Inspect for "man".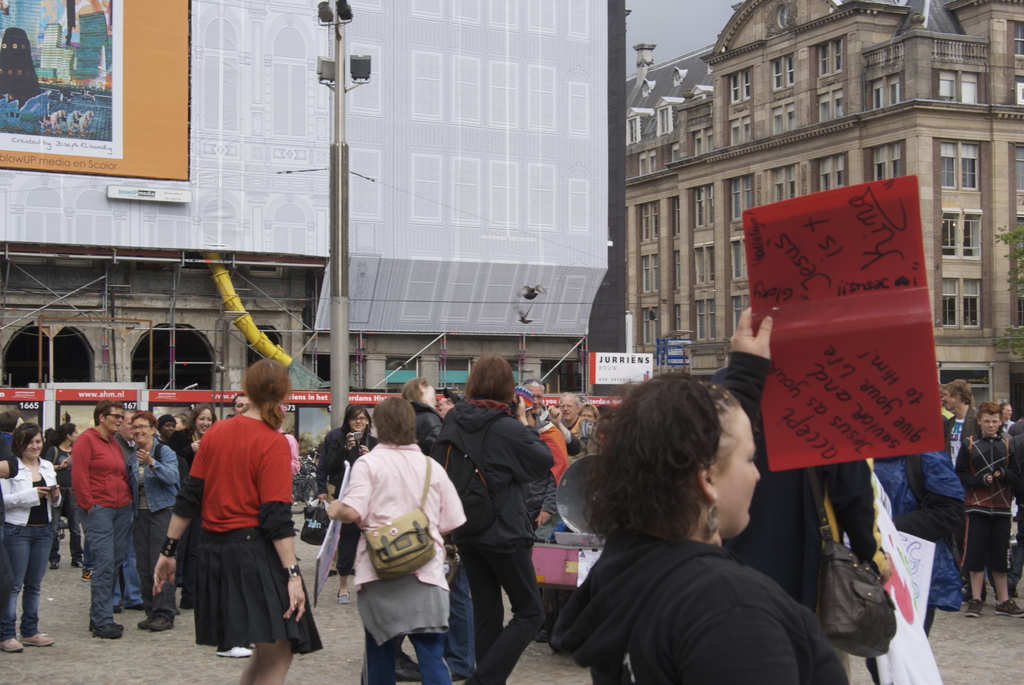
Inspection: 520/378/581/456.
